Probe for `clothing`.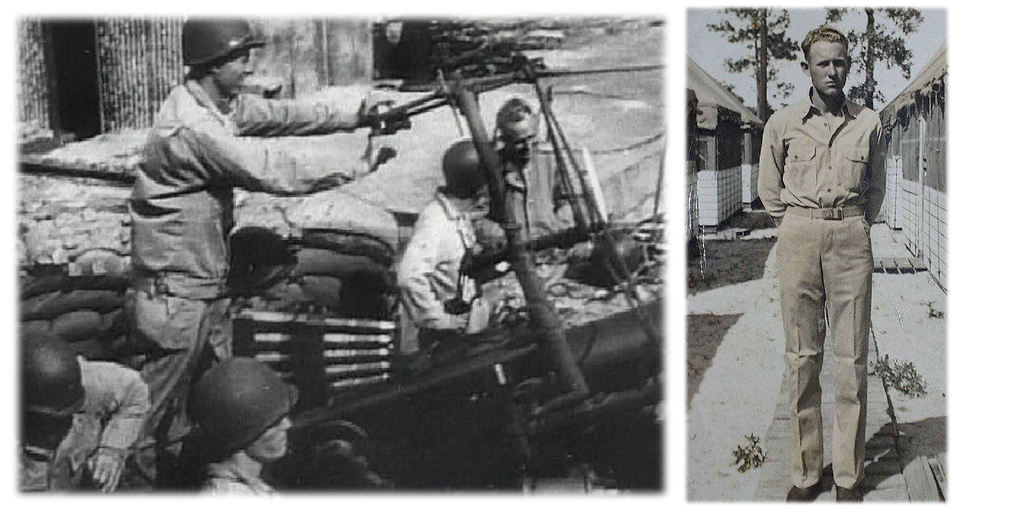
Probe result: (758,88,888,461).
